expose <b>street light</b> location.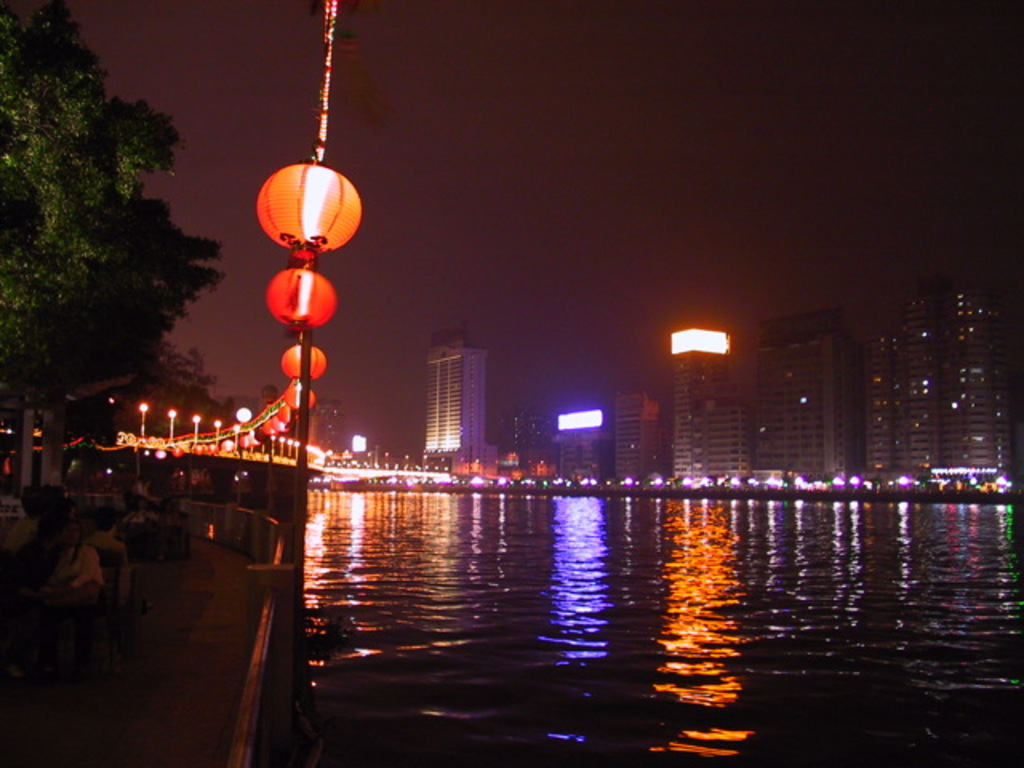
Exposed at <region>280, 438, 285, 459</region>.
